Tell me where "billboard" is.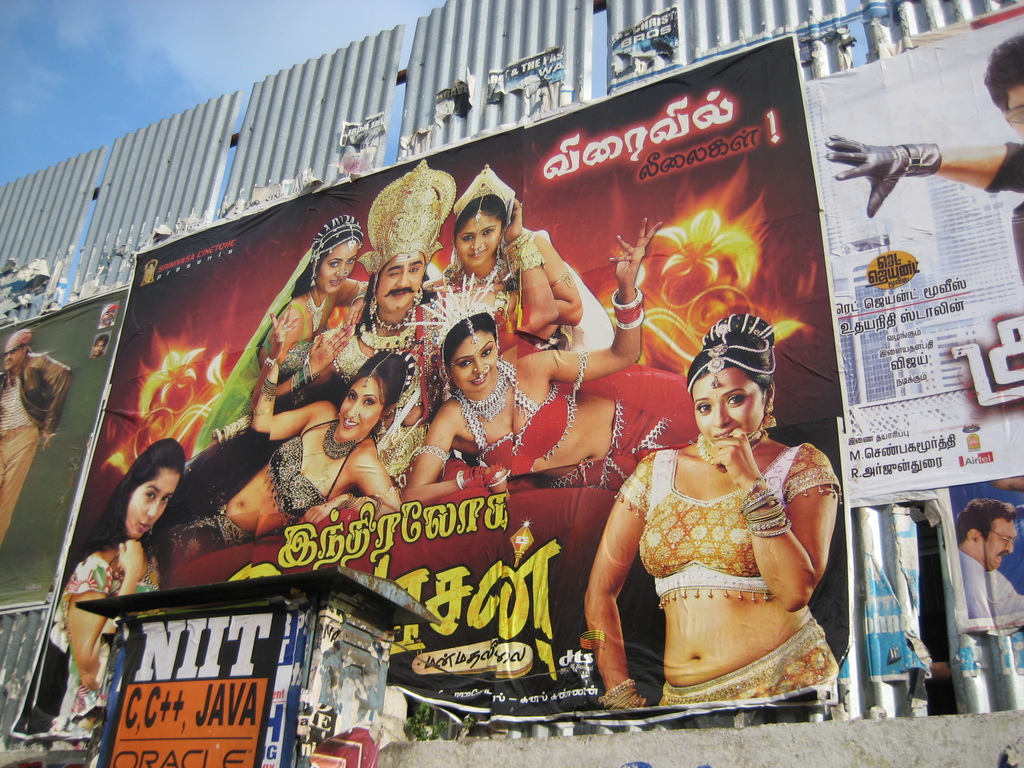
"billboard" is at bbox=[13, 55, 897, 690].
